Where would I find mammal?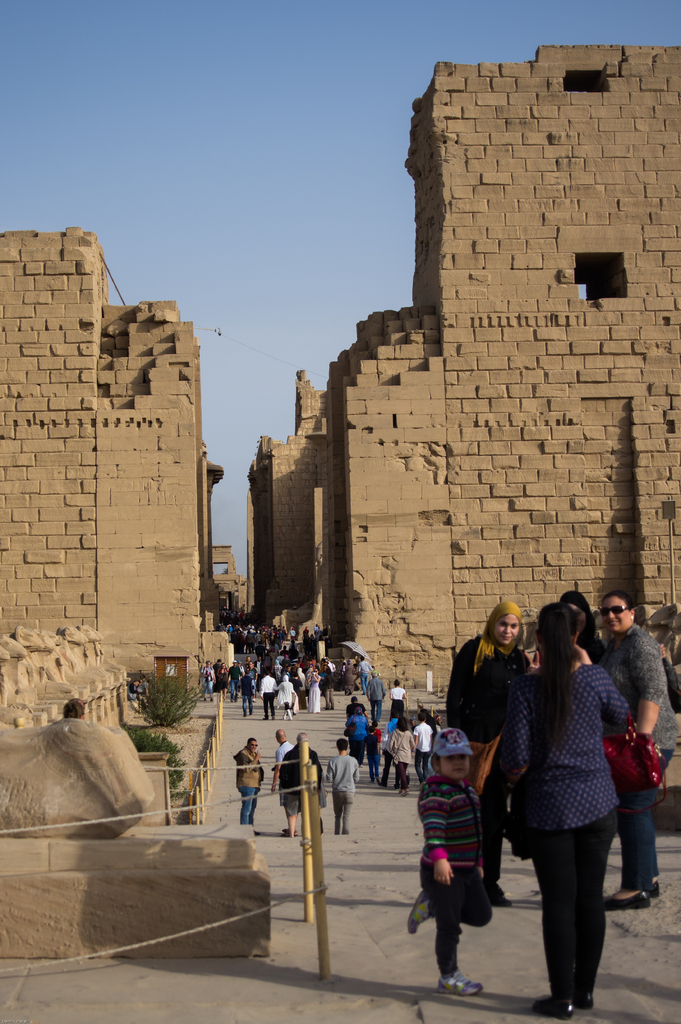
At box(235, 735, 263, 826).
